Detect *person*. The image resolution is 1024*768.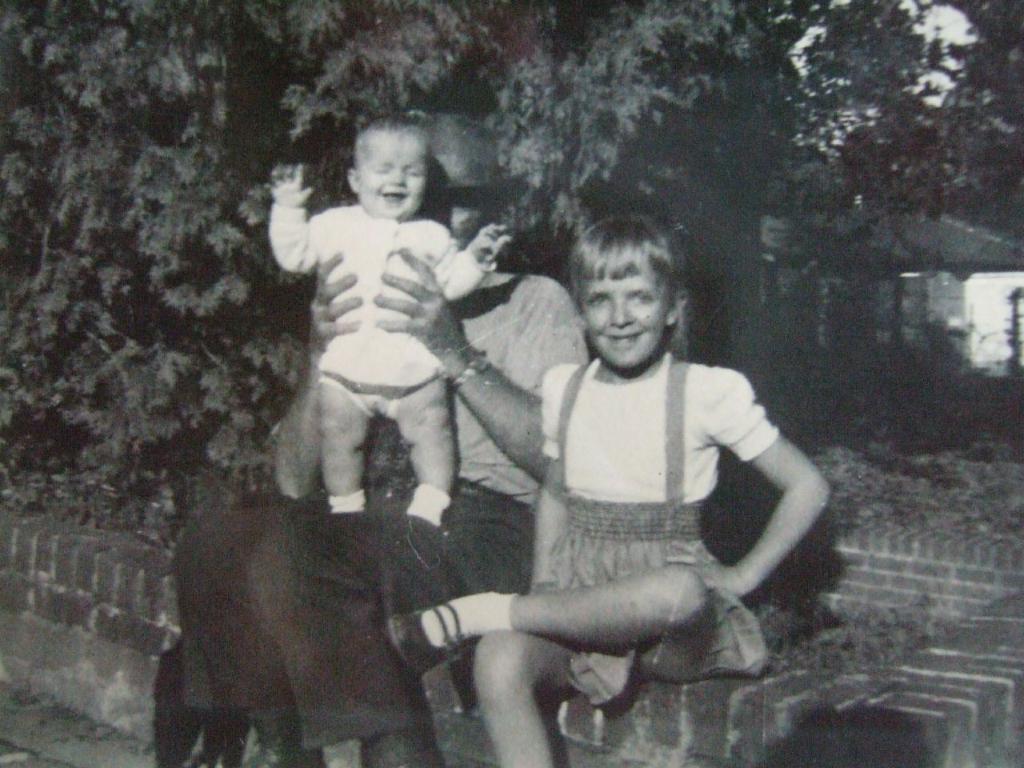
398/218/828/766.
